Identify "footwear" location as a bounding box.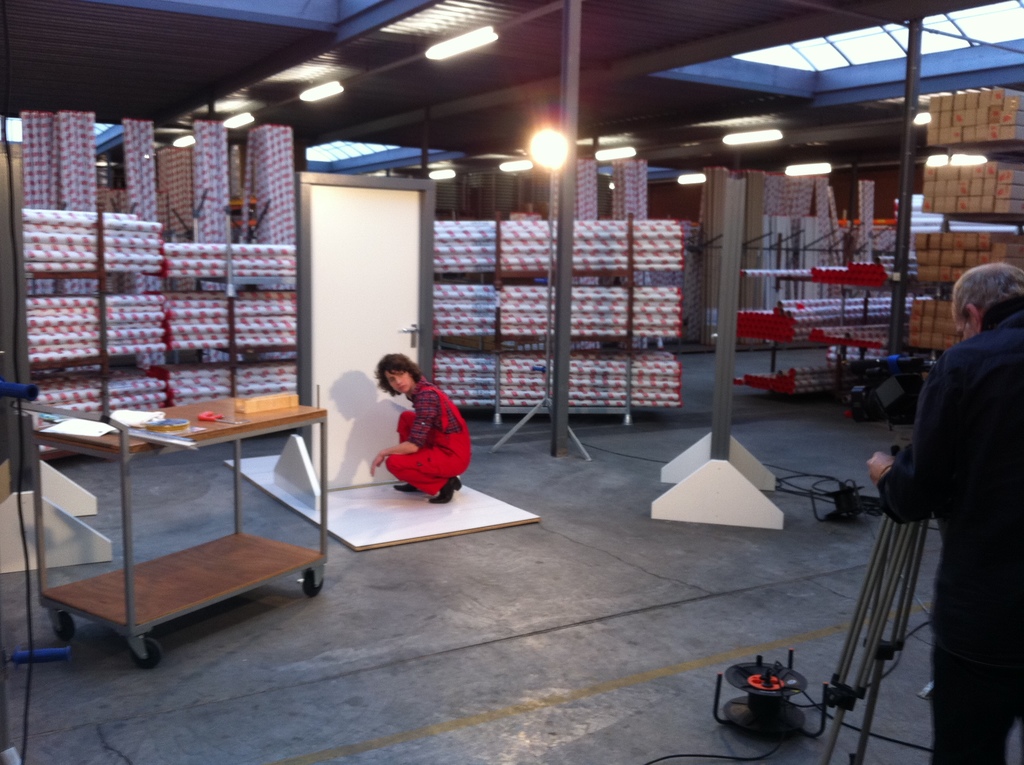
(x1=394, y1=480, x2=417, y2=495).
